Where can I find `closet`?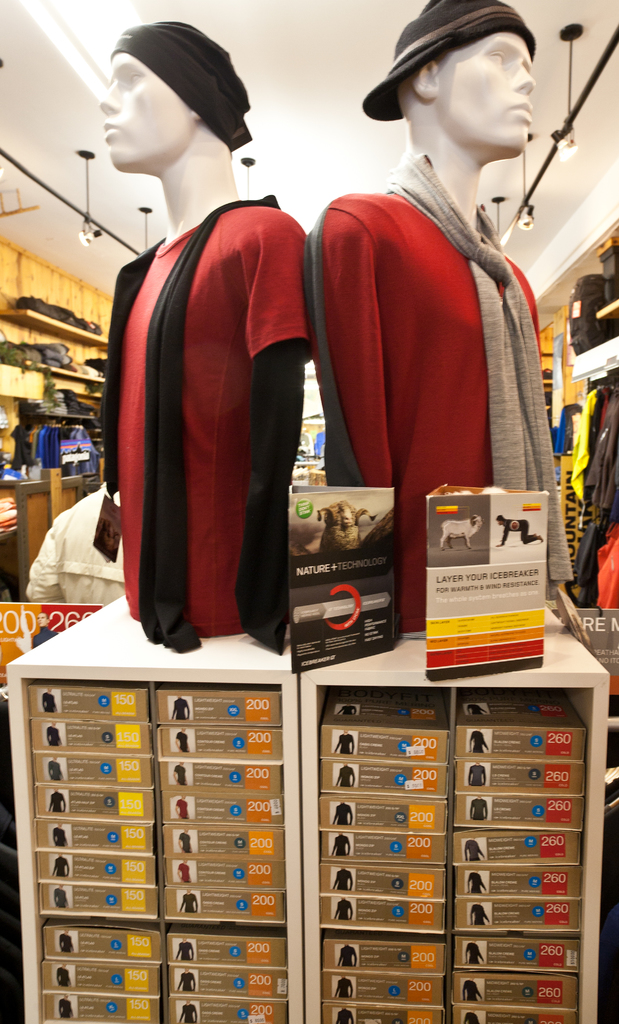
You can find it at 536:221:618:723.
